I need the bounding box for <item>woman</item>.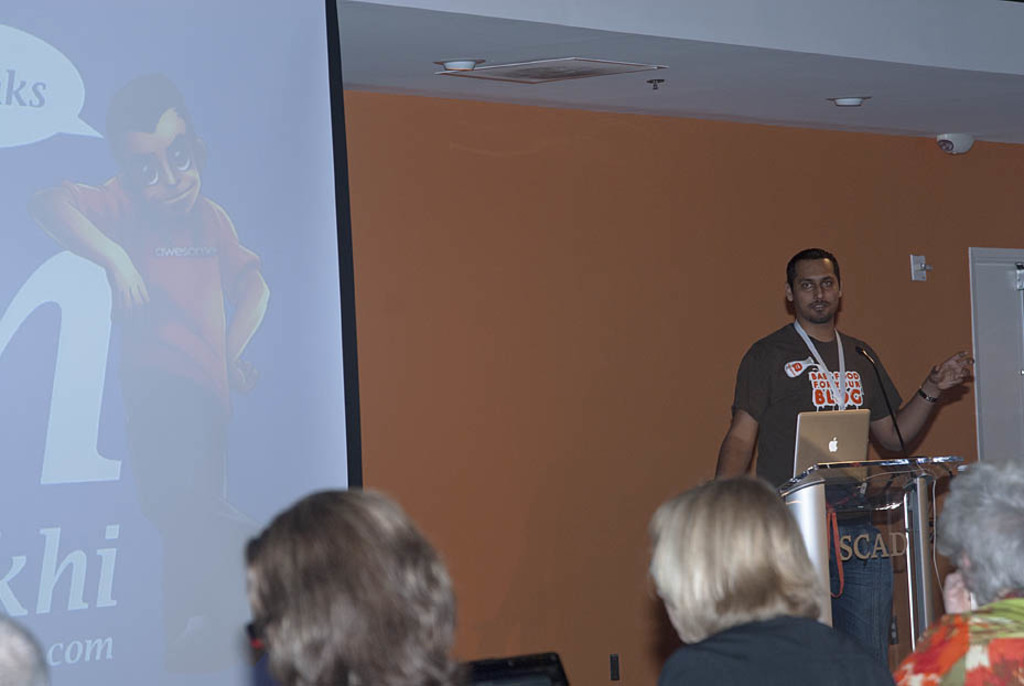
Here it is: select_region(892, 454, 1023, 685).
